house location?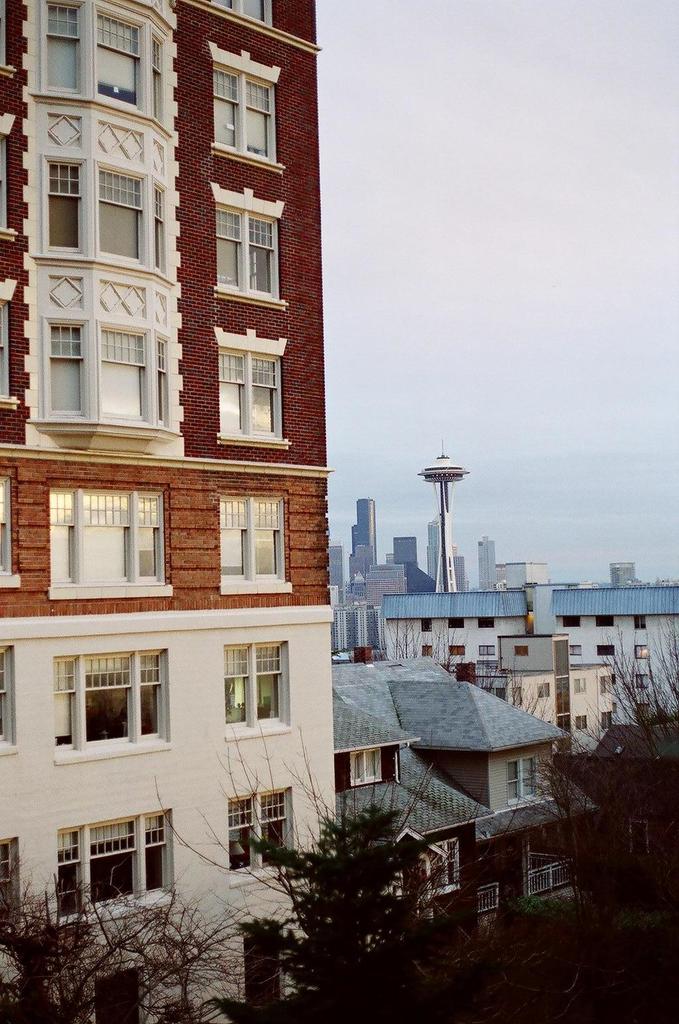
328:654:583:922
